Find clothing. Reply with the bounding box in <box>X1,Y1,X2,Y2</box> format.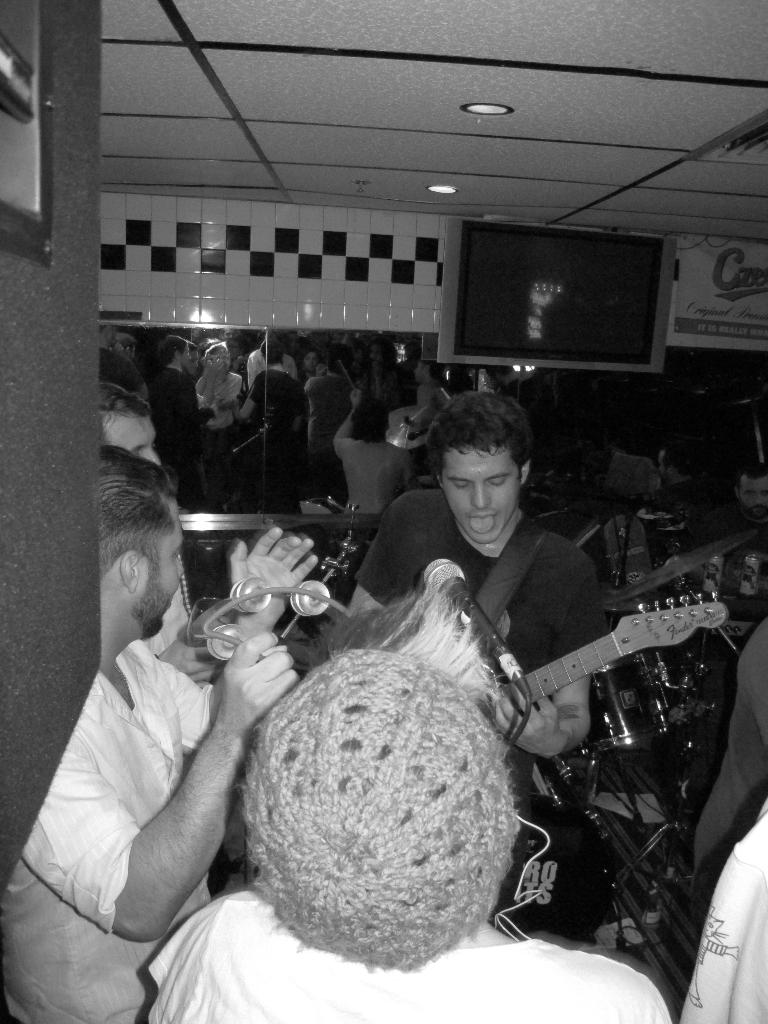
<box>641,607,767,1023</box>.
